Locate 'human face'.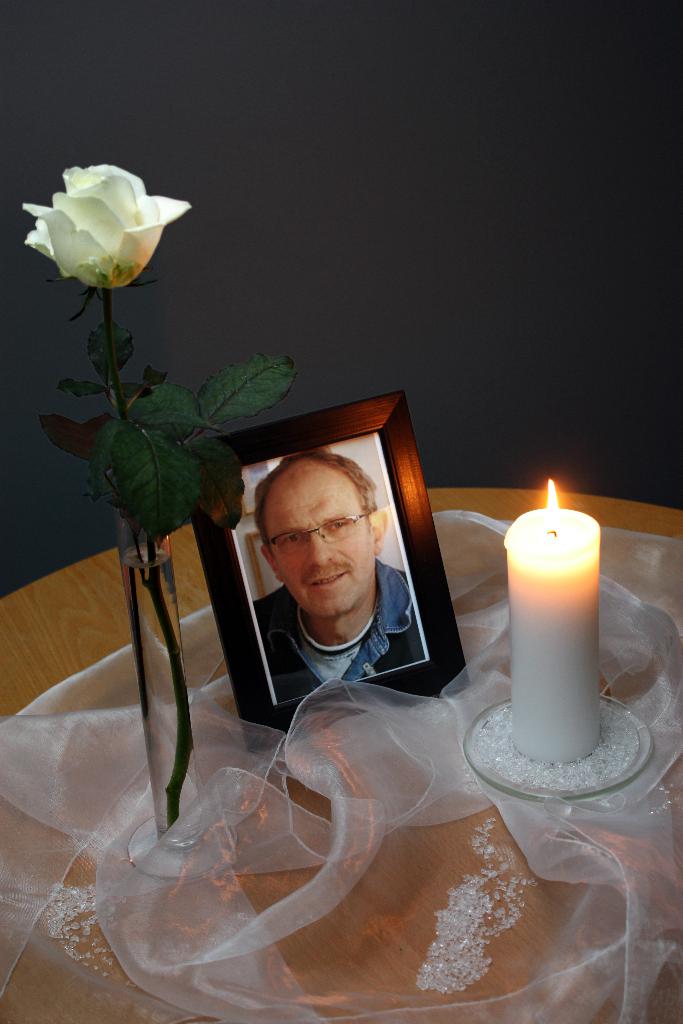
Bounding box: 265 465 372 613.
